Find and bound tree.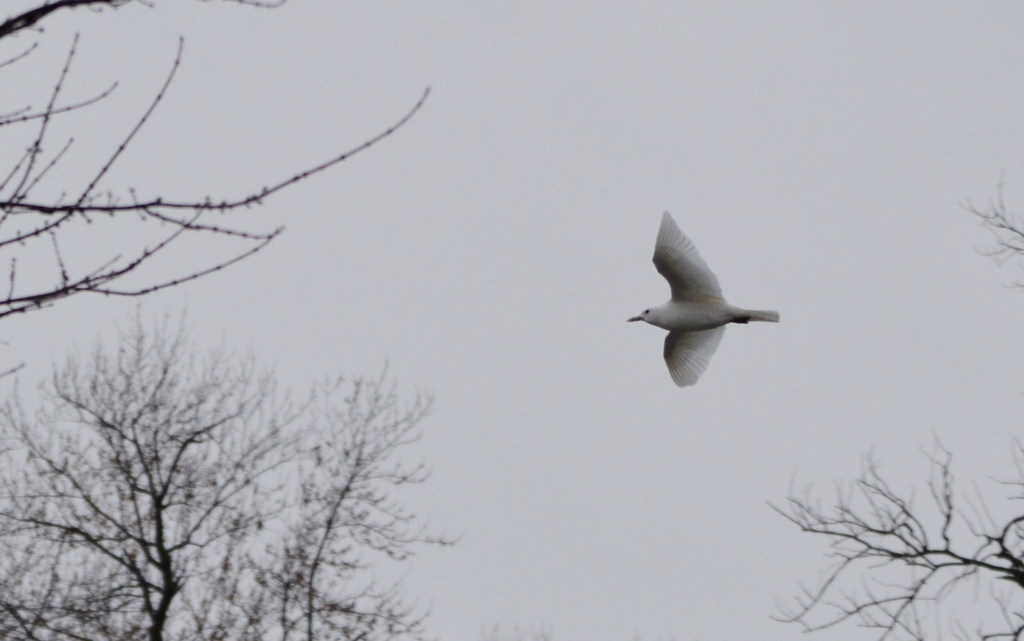
Bound: [0,304,465,640].
